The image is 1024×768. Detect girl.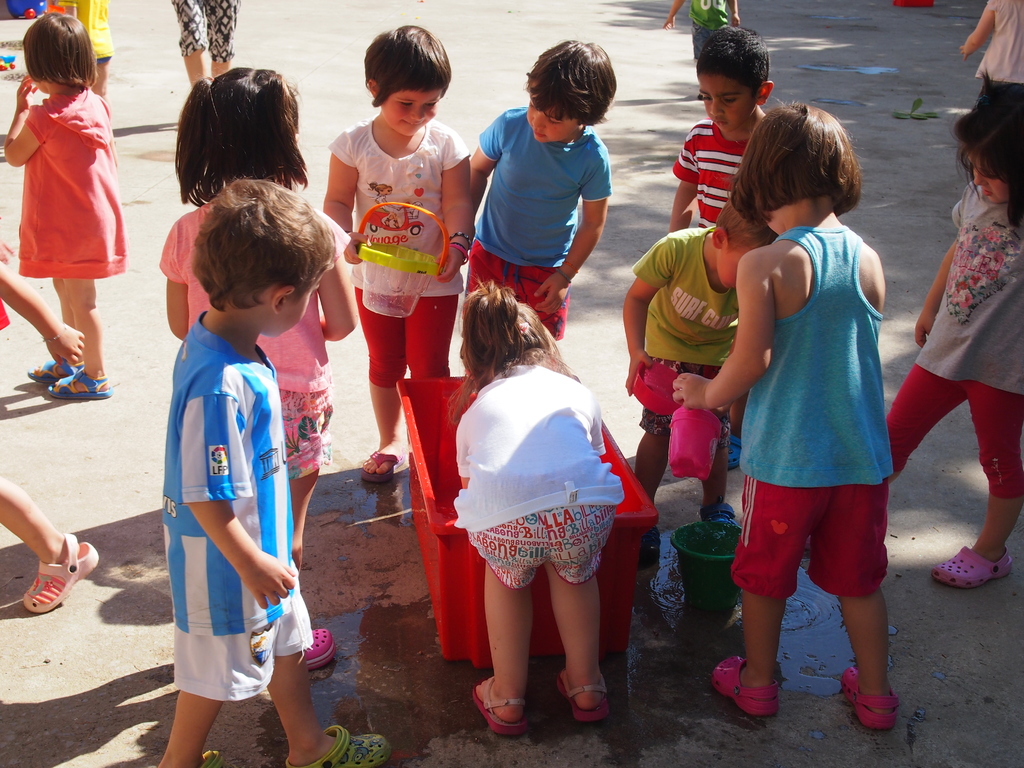
Detection: 164,61,360,668.
